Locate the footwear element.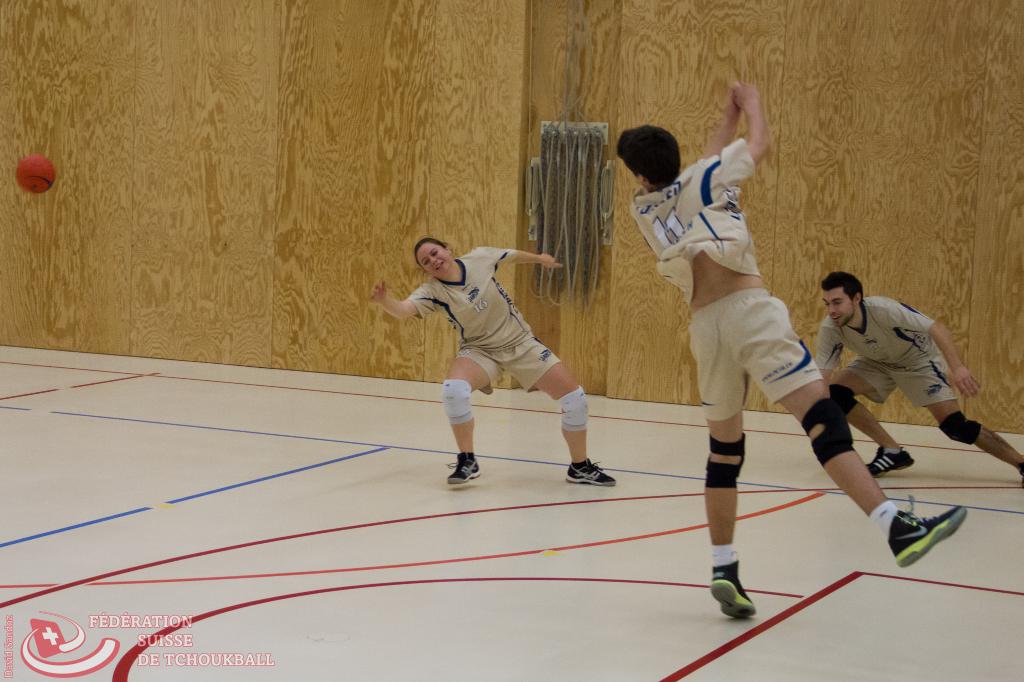
Element bbox: (left=564, top=457, right=617, bottom=488).
